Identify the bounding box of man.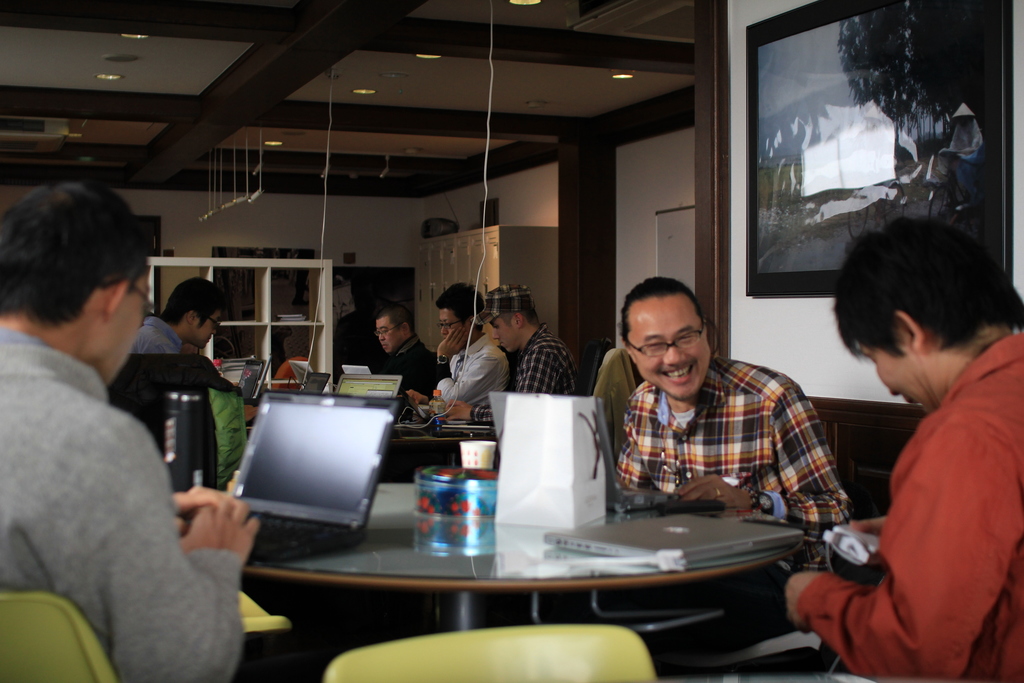
x1=374 y1=303 x2=441 y2=396.
